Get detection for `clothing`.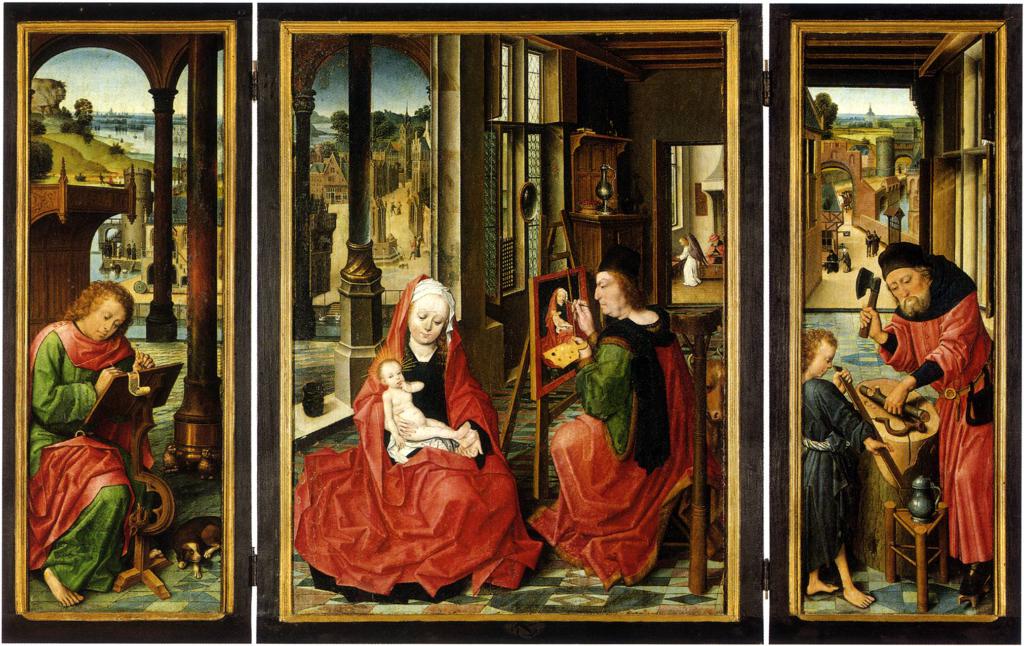
Detection: crop(295, 270, 544, 596).
